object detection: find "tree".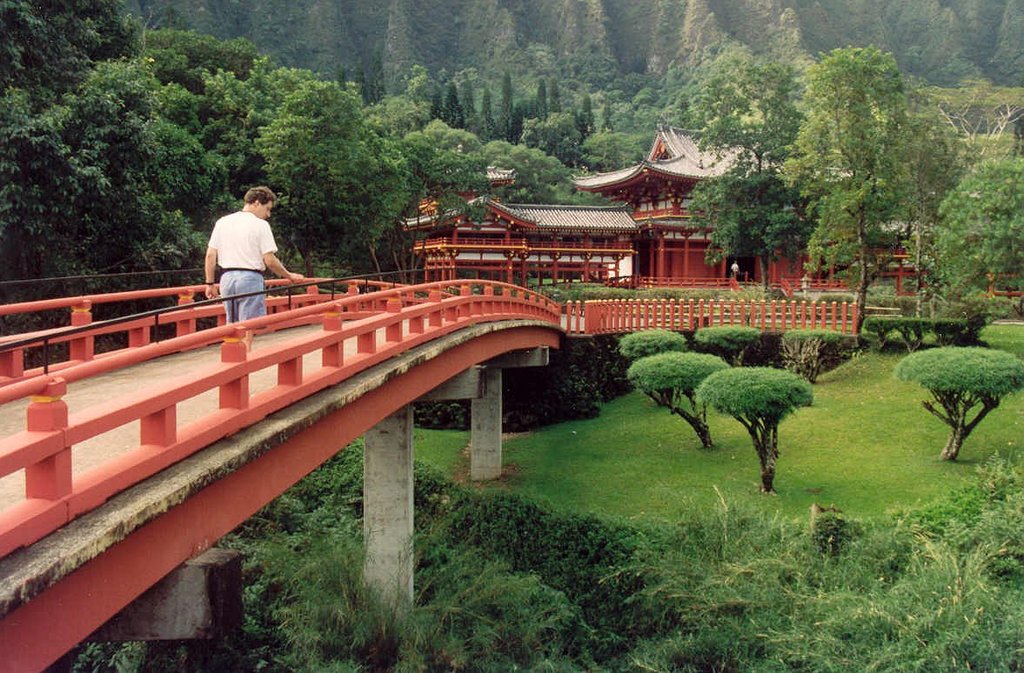
(599,1,671,103).
